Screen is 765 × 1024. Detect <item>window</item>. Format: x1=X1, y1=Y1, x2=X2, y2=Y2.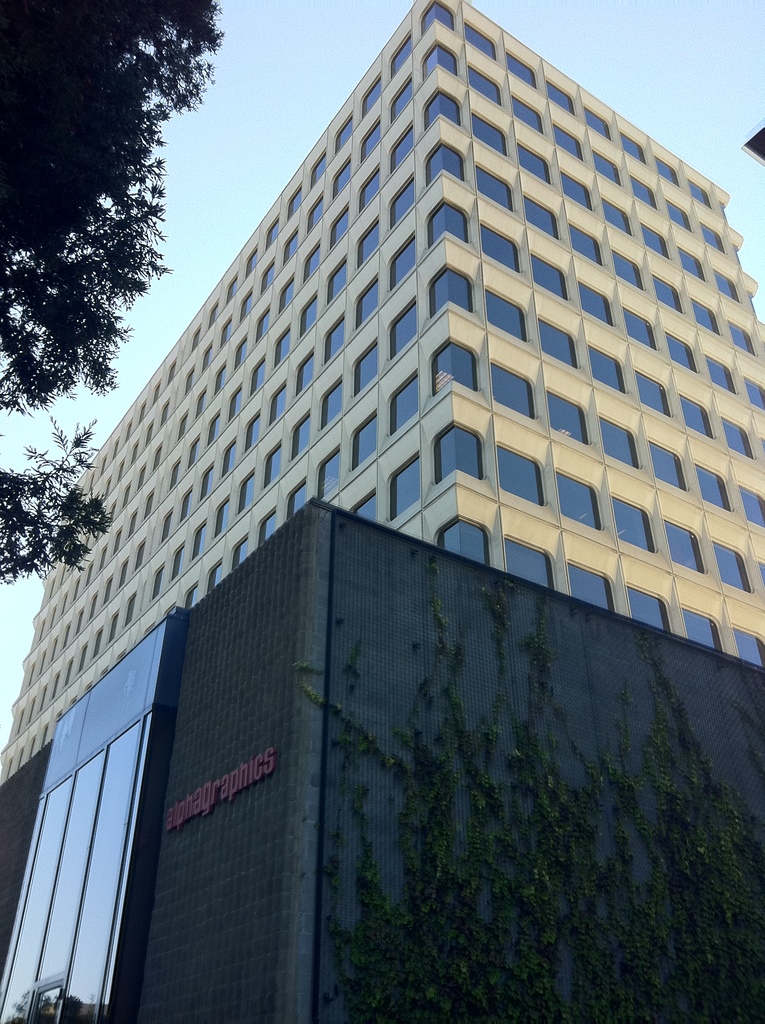
x1=592, y1=344, x2=625, y2=390.
